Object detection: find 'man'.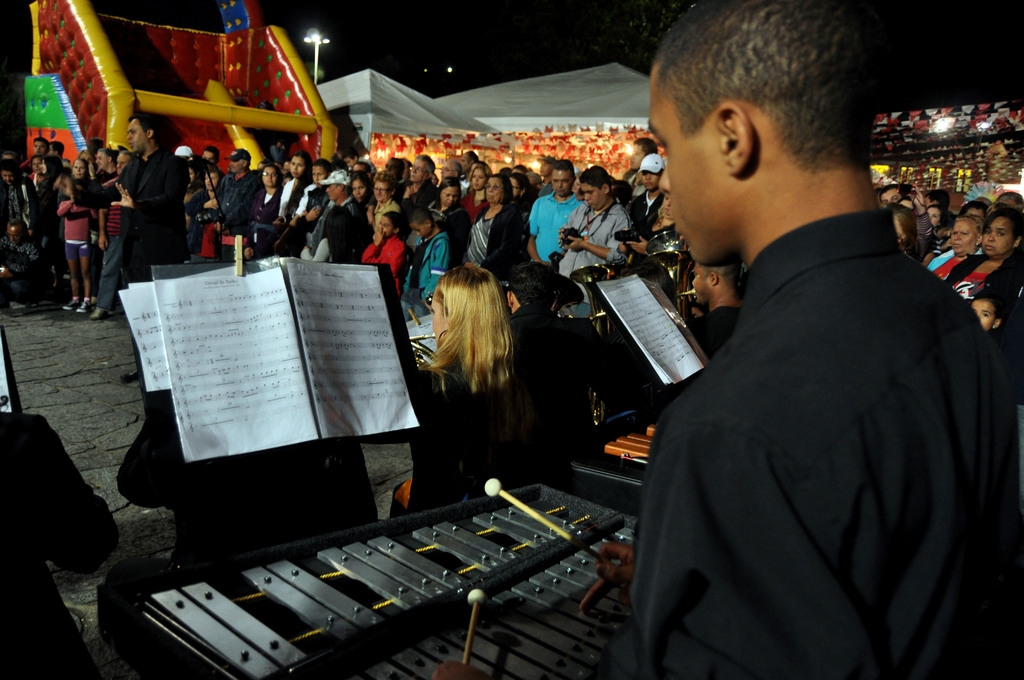
(x1=313, y1=159, x2=330, y2=182).
